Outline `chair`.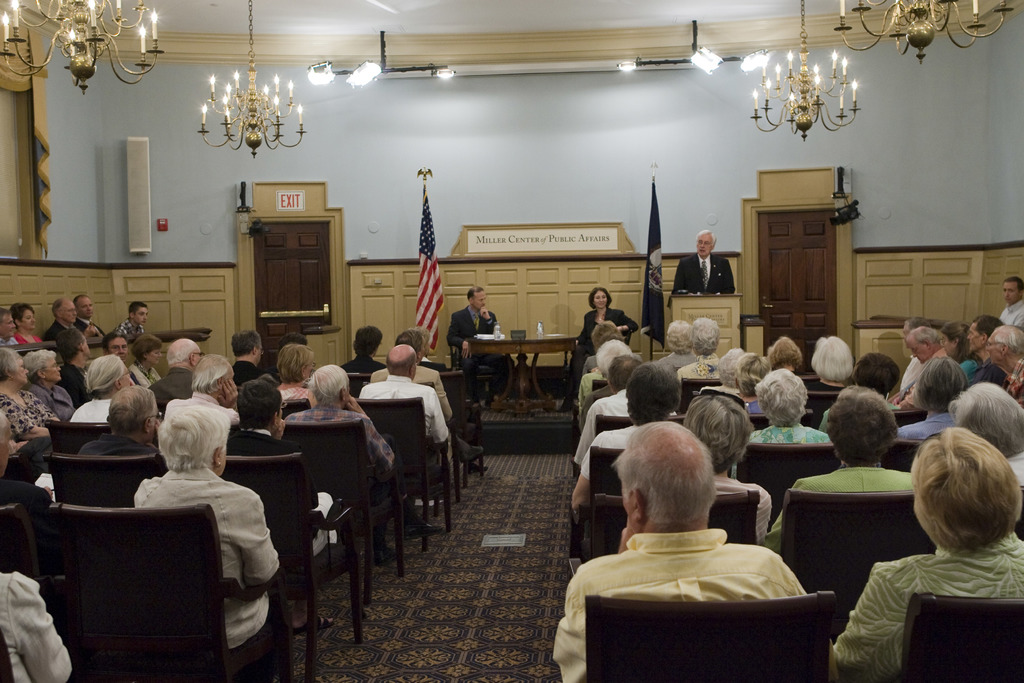
Outline: bbox=(900, 590, 1023, 682).
